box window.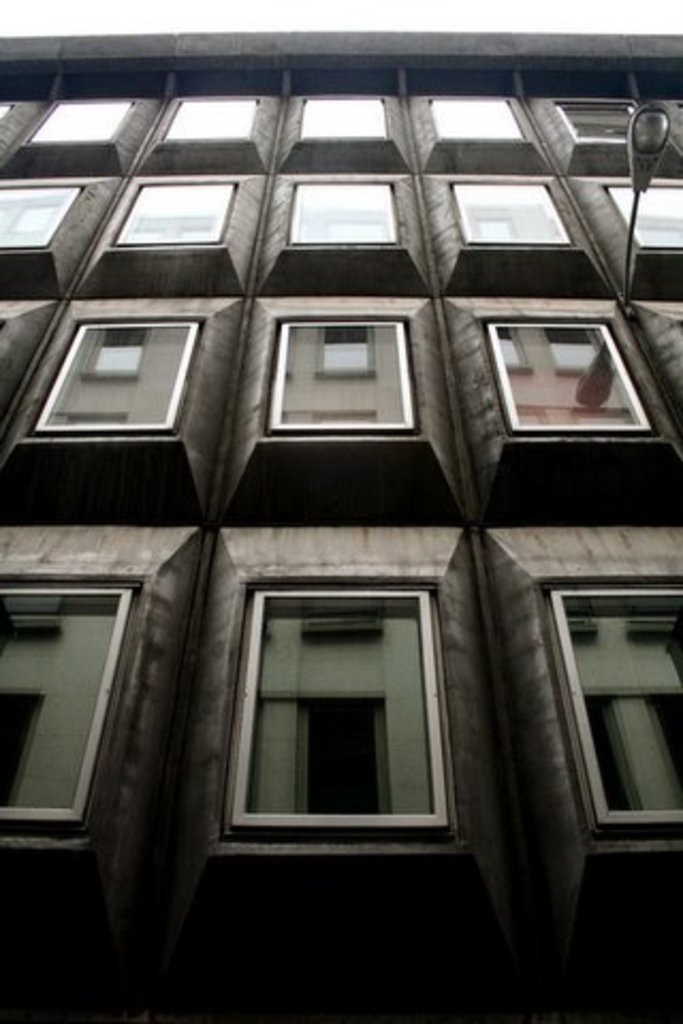
(265, 320, 420, 435).
